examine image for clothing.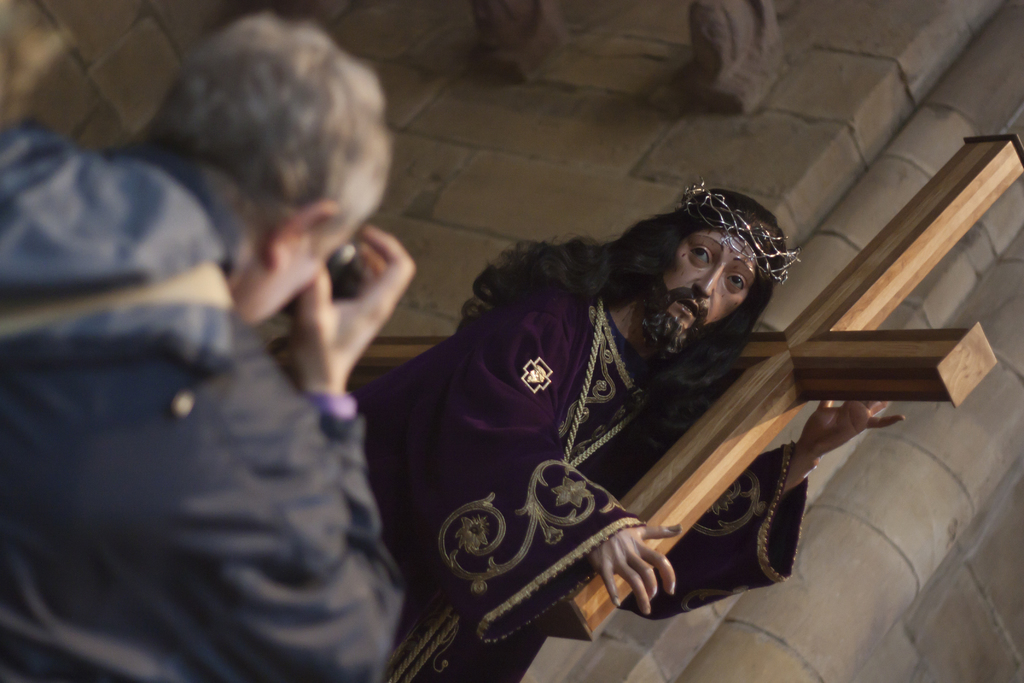
Examination result: 3/144/397/682.
